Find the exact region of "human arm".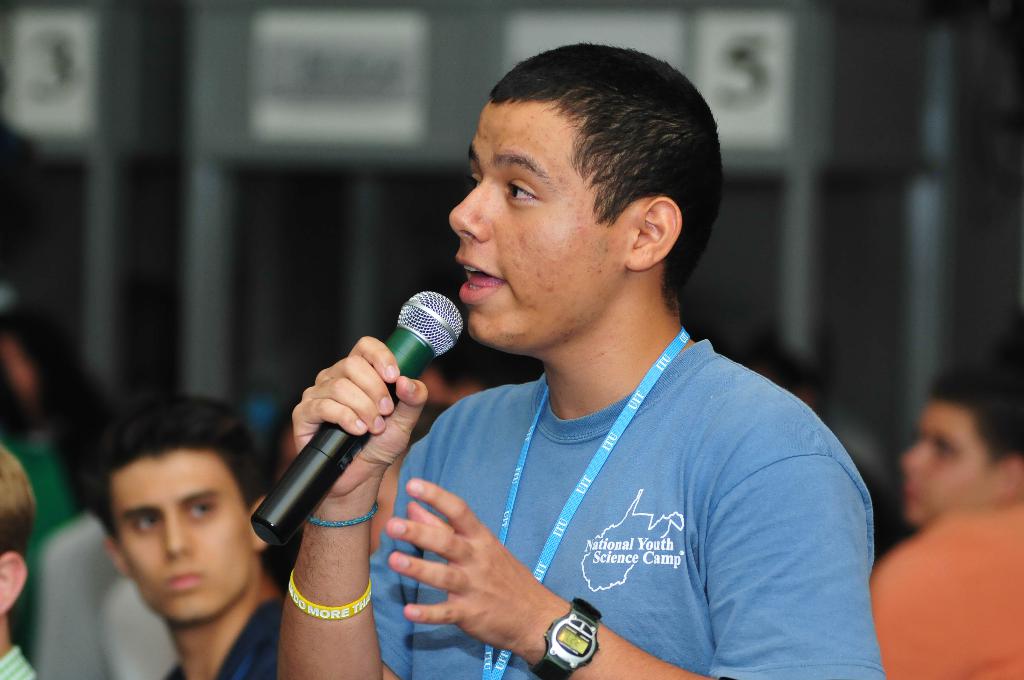
Exact region: region(257, 446, 388, 651).
